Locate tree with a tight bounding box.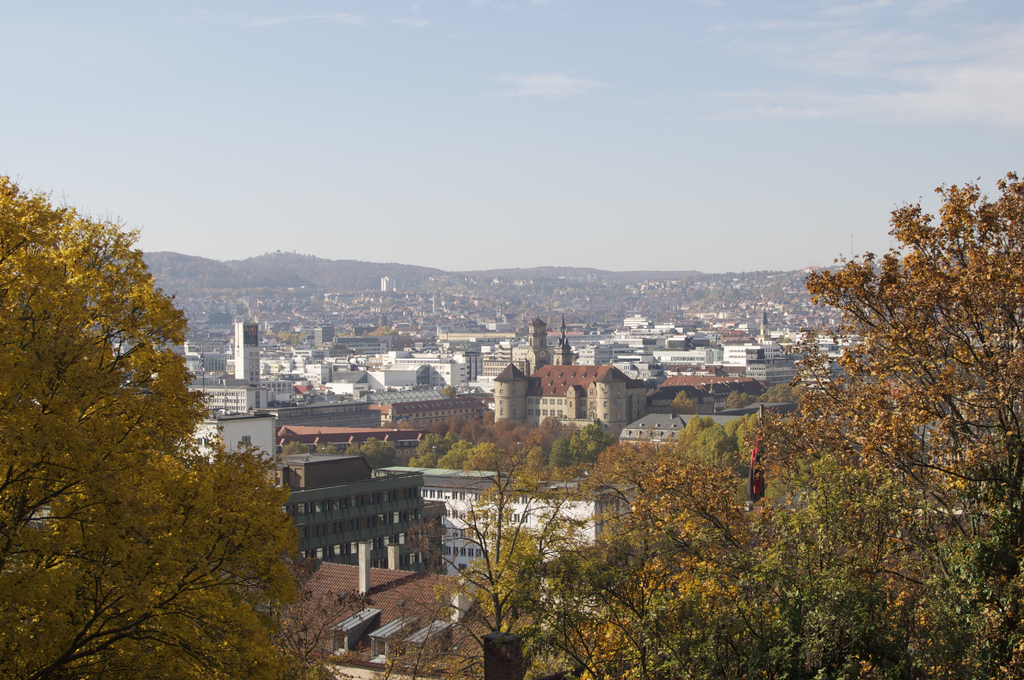
[x1=0, y1=170, x2=383, y2=679].
